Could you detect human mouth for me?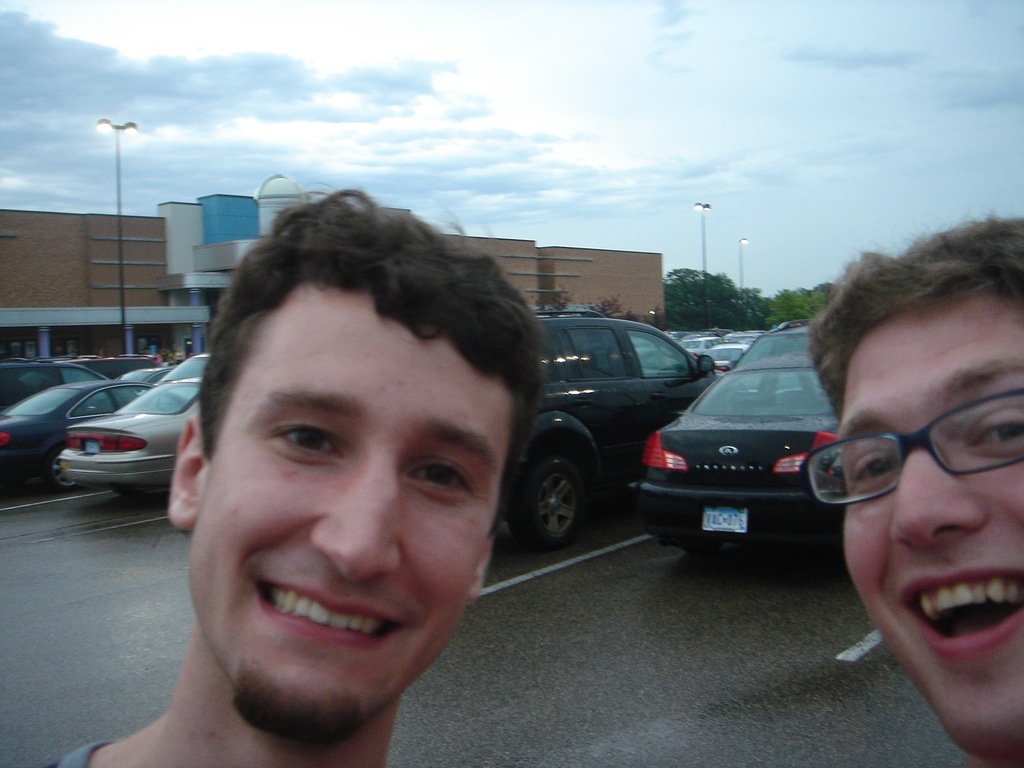
Detection result: [902, 572, 1023, 666].
